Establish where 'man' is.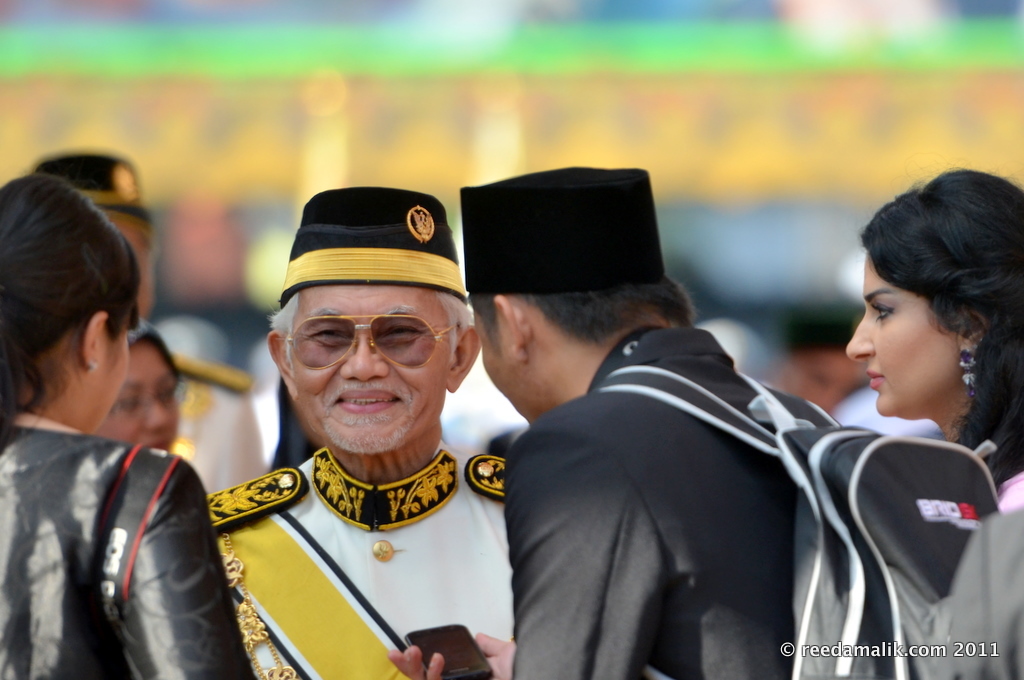
Established at [x1=442, y1=181, x2=943, y2=670].
